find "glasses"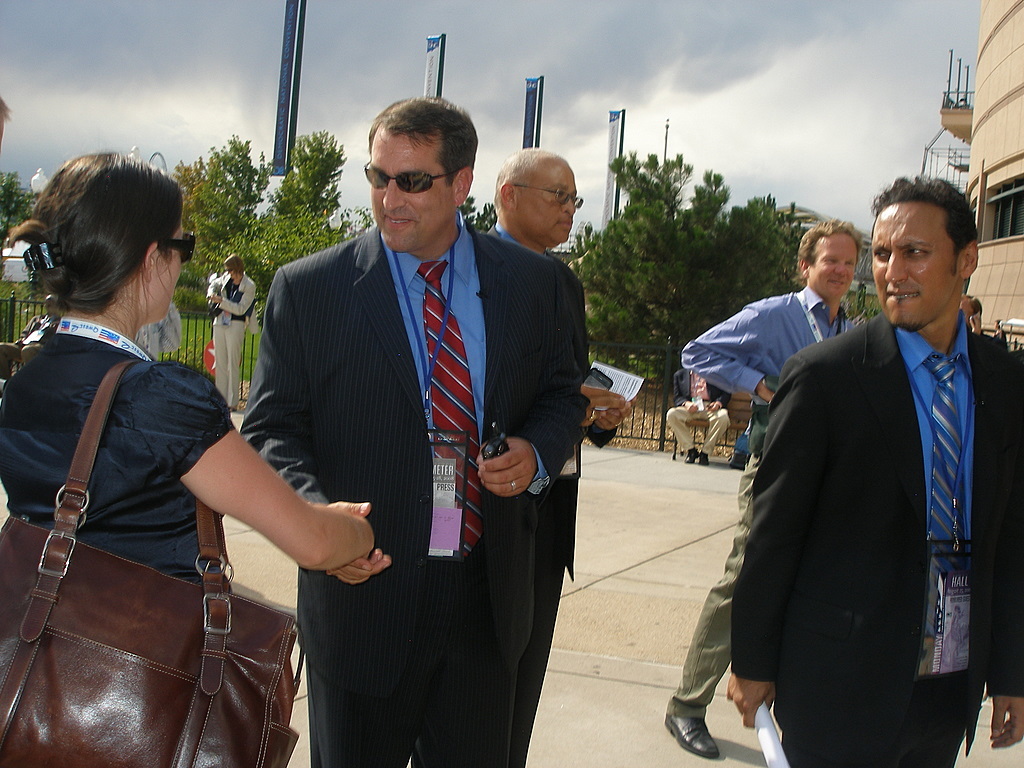
BBox(160, 227, 200, 264)
